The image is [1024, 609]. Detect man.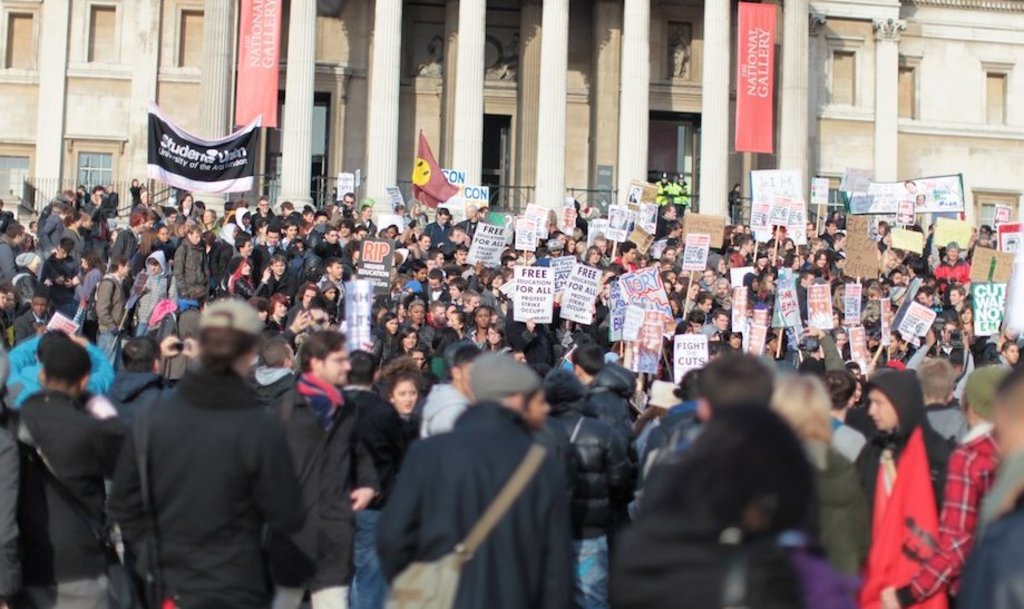
Detection: locate(848, 363, 957, 513).
